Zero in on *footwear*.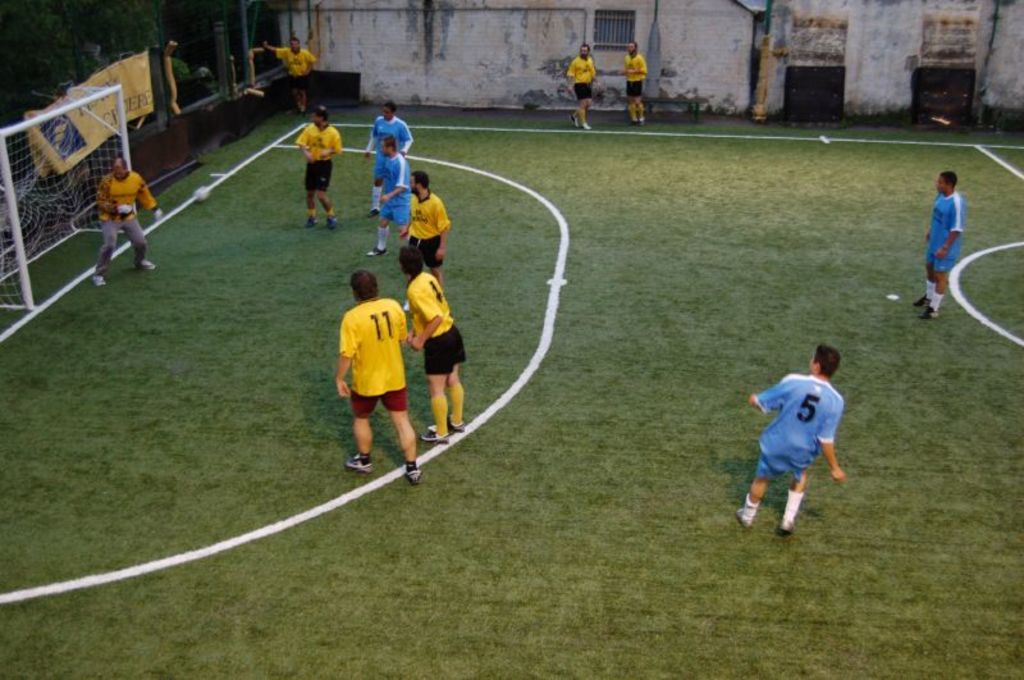
Zeroed in: 915,305,946,320.
